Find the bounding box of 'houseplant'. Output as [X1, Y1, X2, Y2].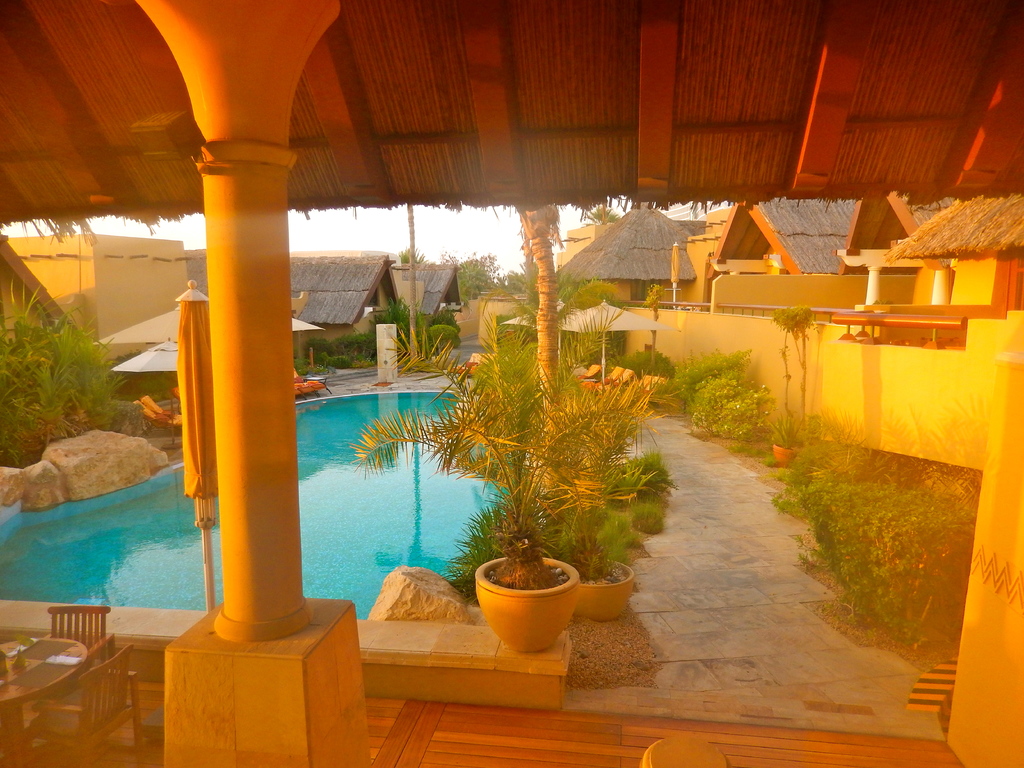
[764, 412, 809, 474].
